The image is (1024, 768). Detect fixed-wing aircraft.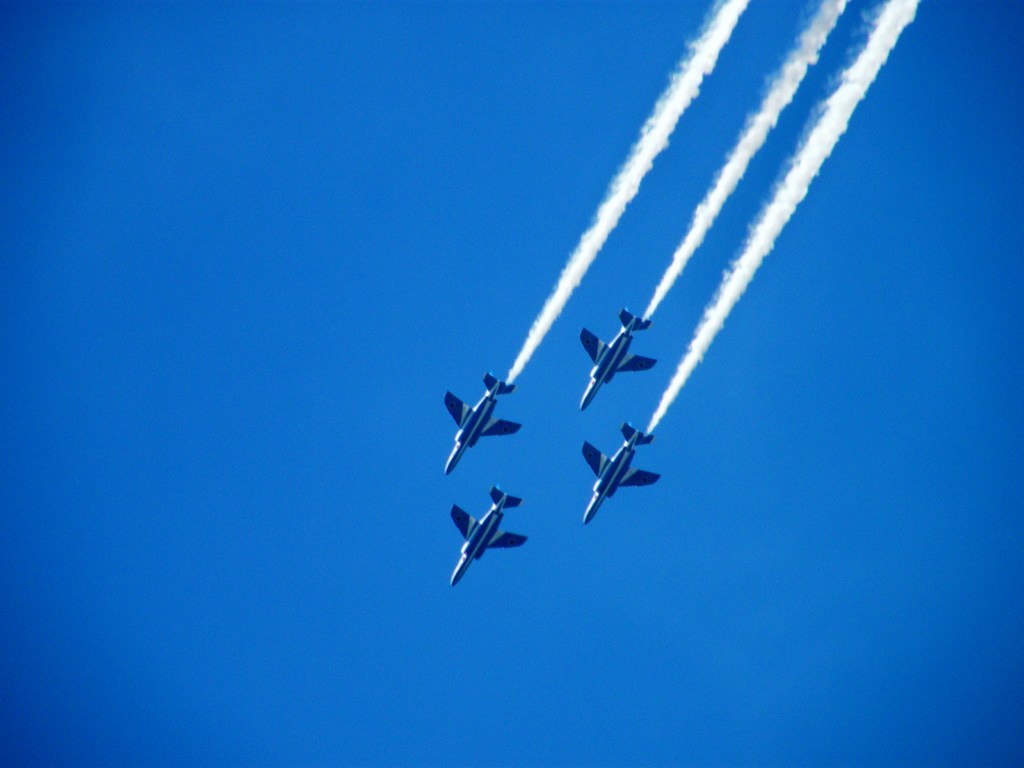
Detection: [left=579, top=303, right=664, bottom=410].
